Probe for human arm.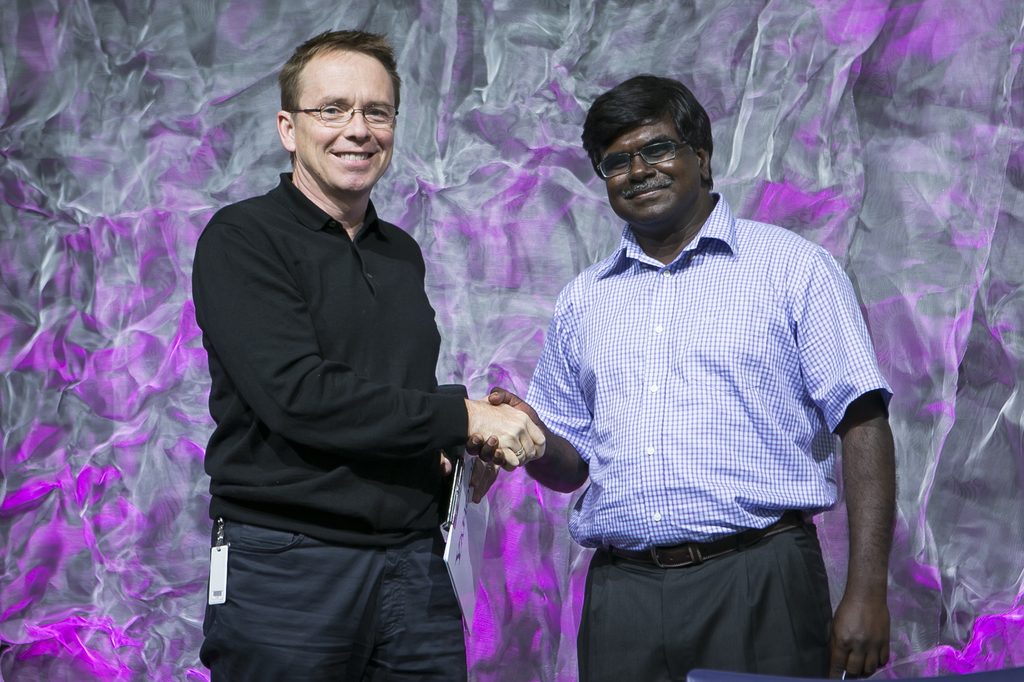
Probe result: 460, 289, 593, 496.
